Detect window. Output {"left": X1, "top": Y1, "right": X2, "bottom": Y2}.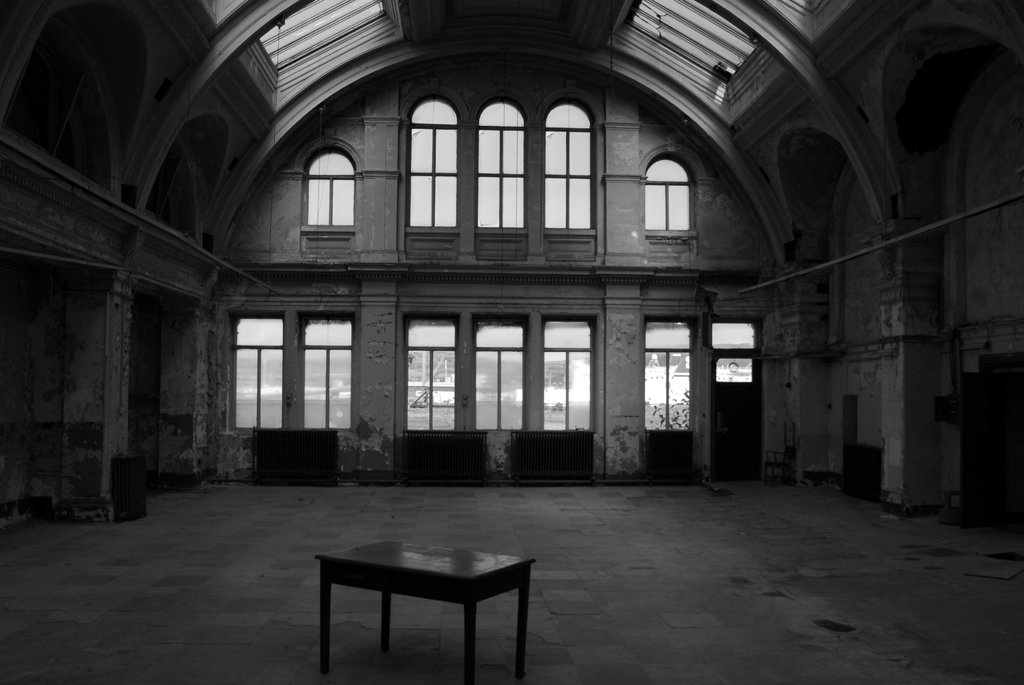
{"left": 641, "top": 319, "right": 695, "bottom": 434}.
